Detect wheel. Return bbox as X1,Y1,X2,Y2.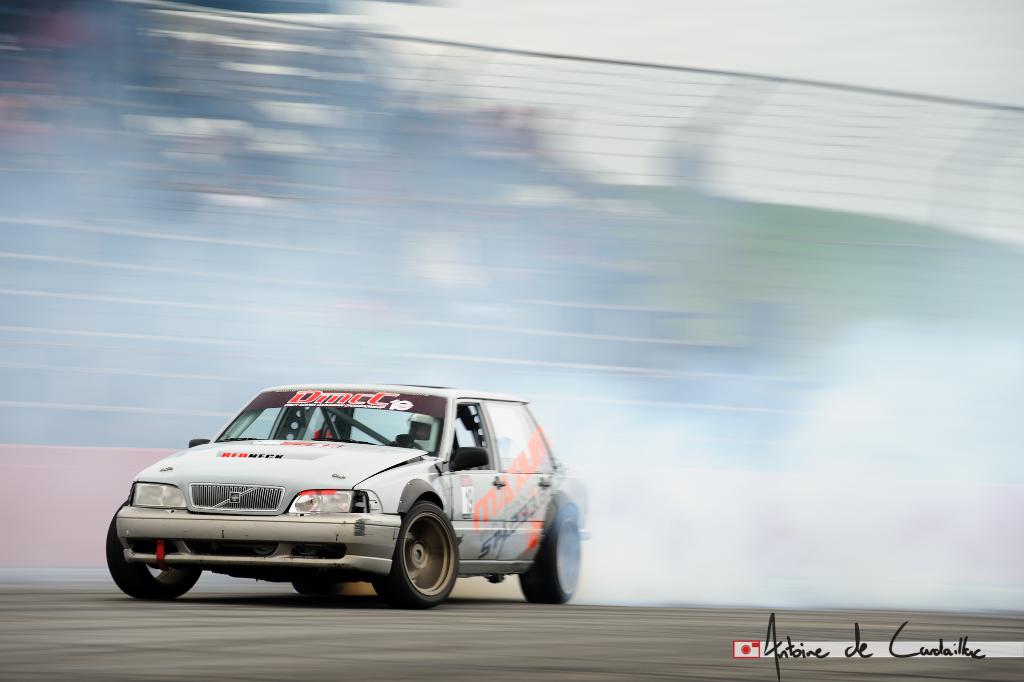
516,491,588,603.
